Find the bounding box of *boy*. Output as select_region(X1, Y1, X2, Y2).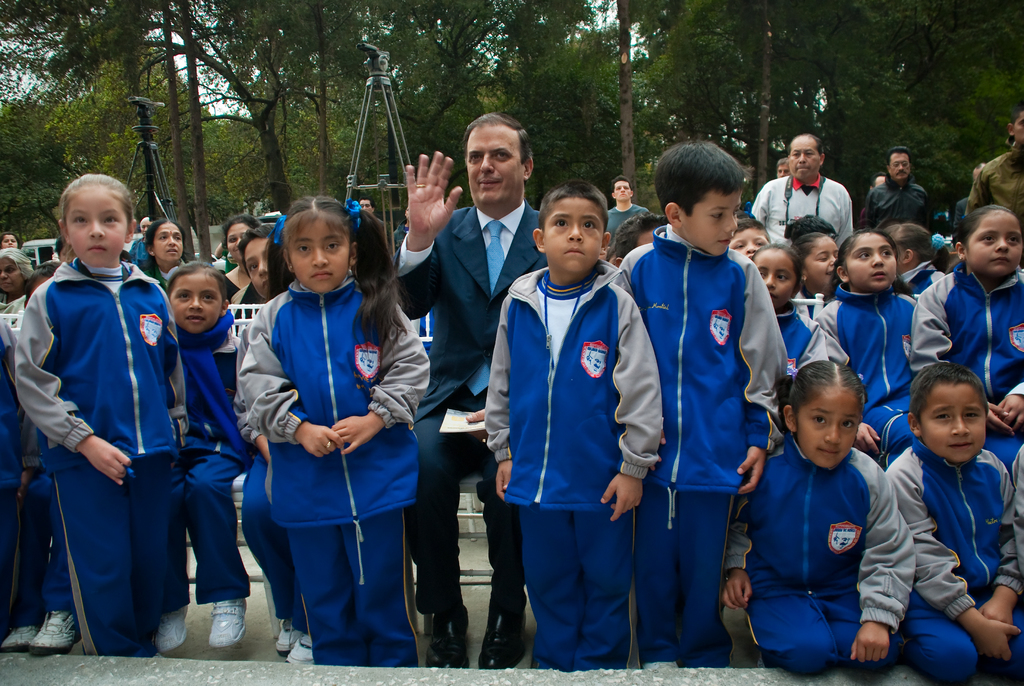
select_region(614, 142, 785, 663).
